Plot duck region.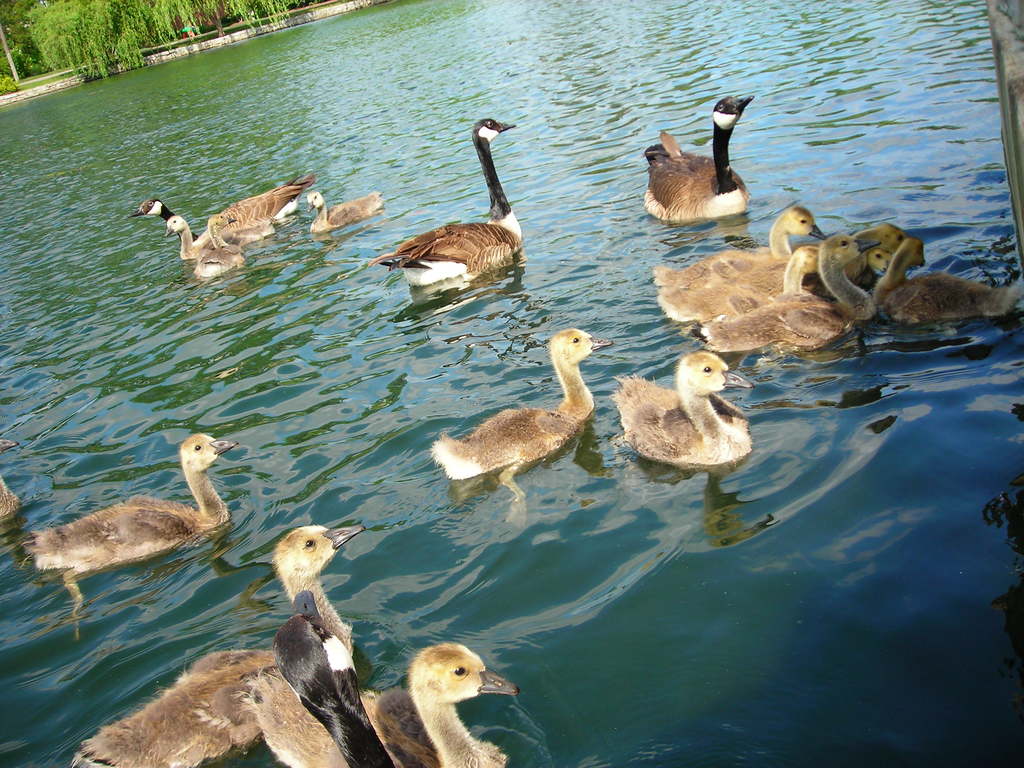
Plotted at bbox=(4, 429, 239, 577).
